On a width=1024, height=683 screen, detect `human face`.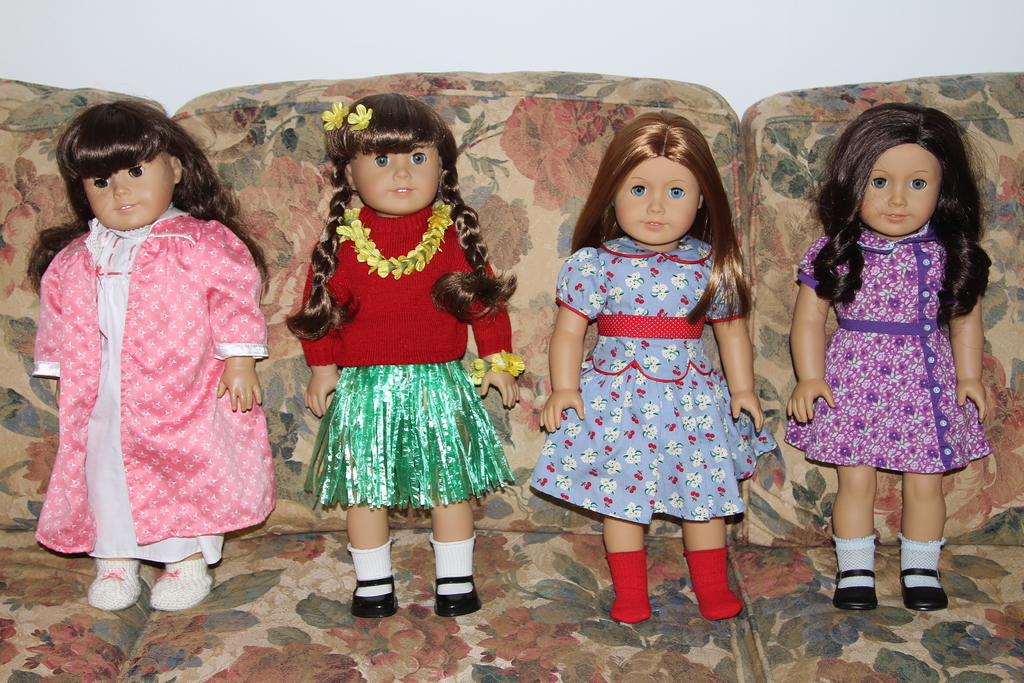
354:136:445:208.
